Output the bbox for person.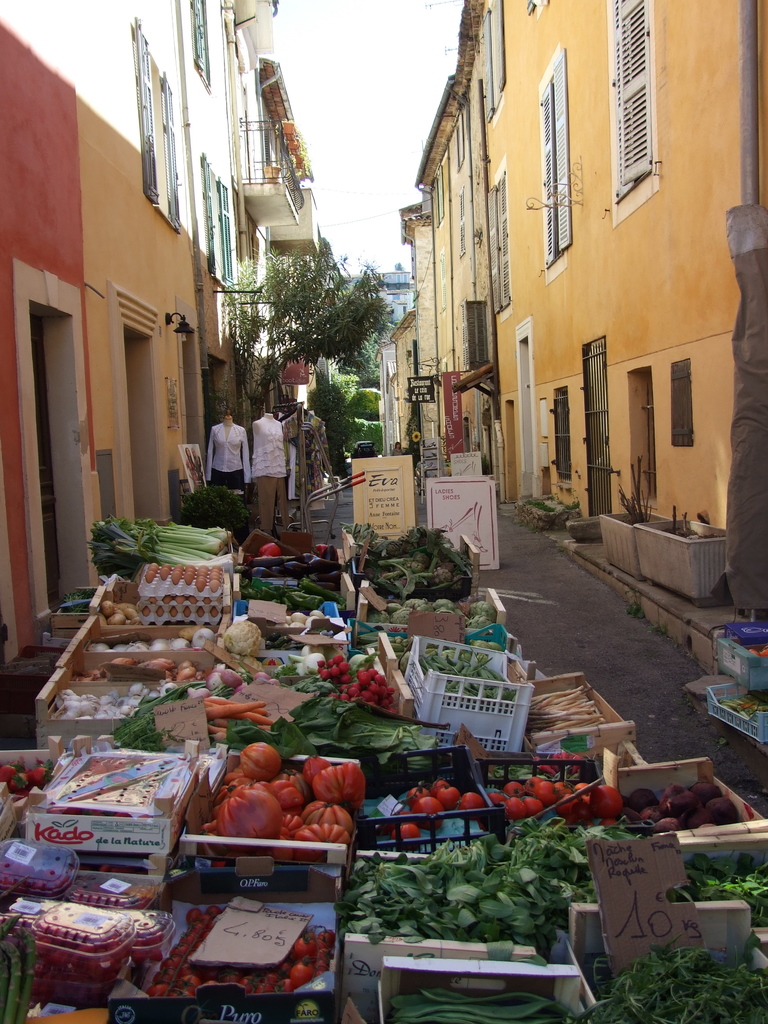
[x1=195, y1=392, x2=266, y2=514].
